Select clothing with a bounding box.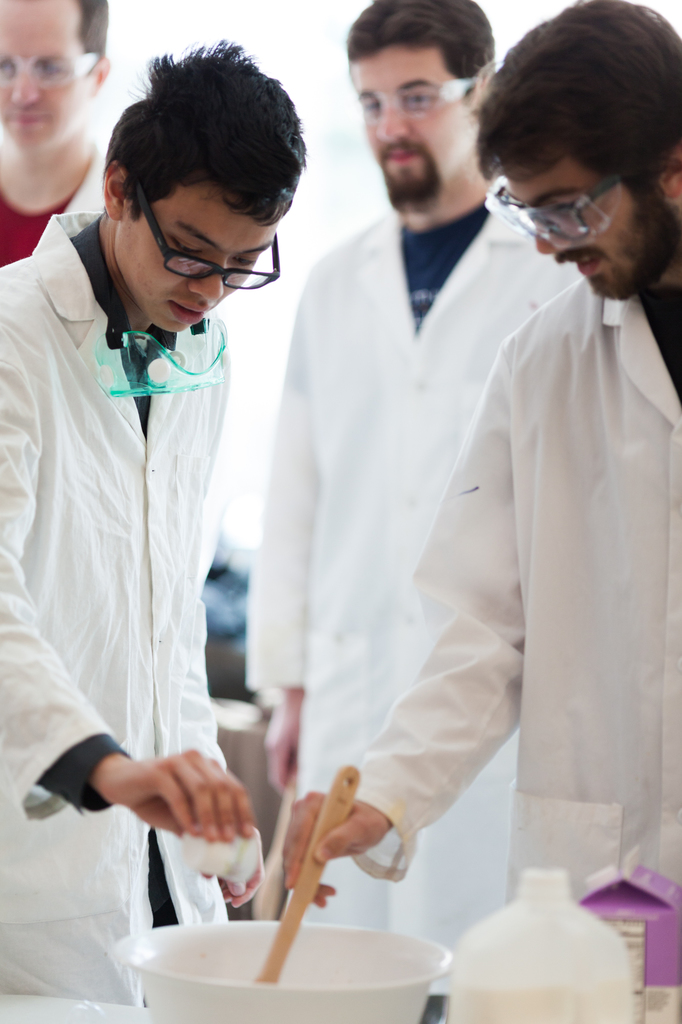
335 269 681 915.
